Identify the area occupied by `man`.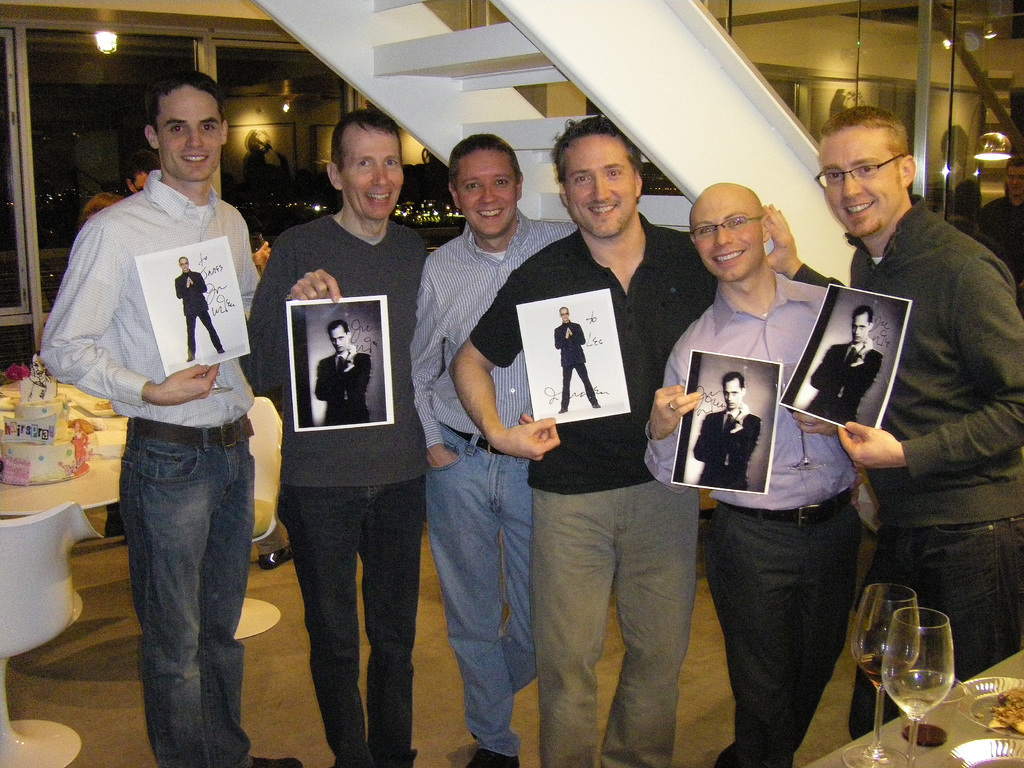
Area: crop(49, 78, 281, 725).
